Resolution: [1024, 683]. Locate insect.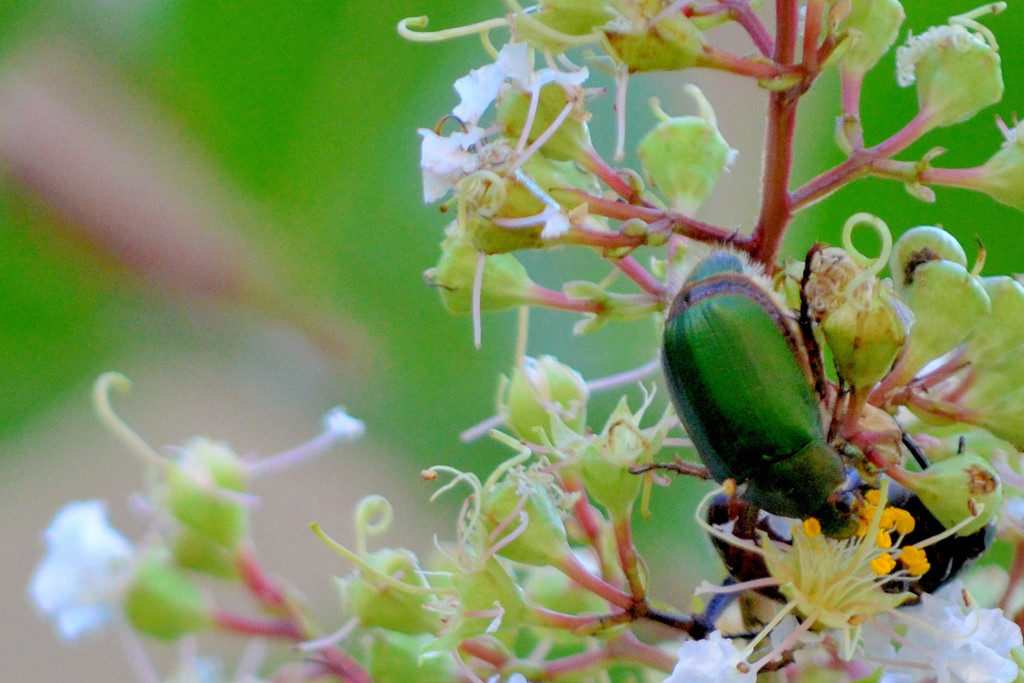
{"left": 680, "top": 429, "right": 1000, "bottom": 639}.
